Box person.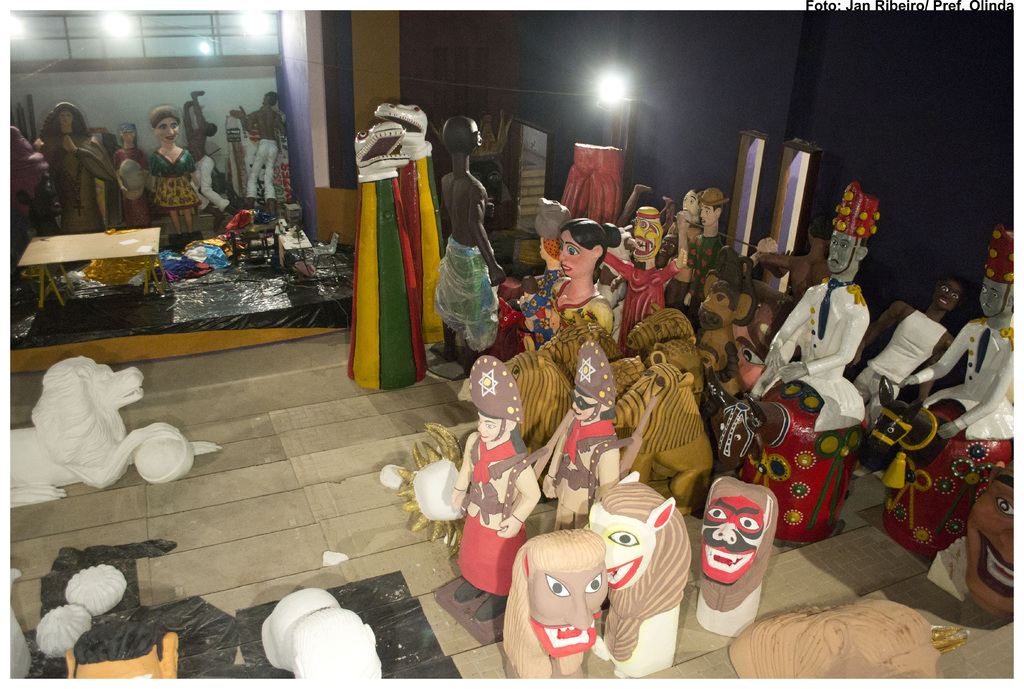
x1=431, y1=116, x2=508, y2=371.
